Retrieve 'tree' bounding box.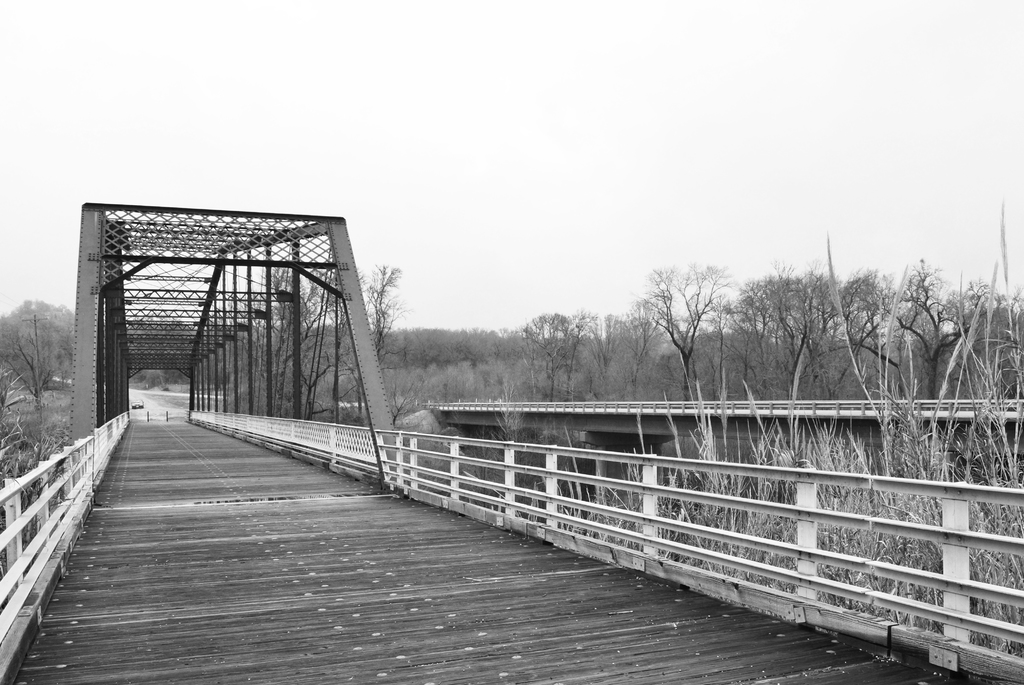
Bounding box: box(631, 265, 733, 402).
